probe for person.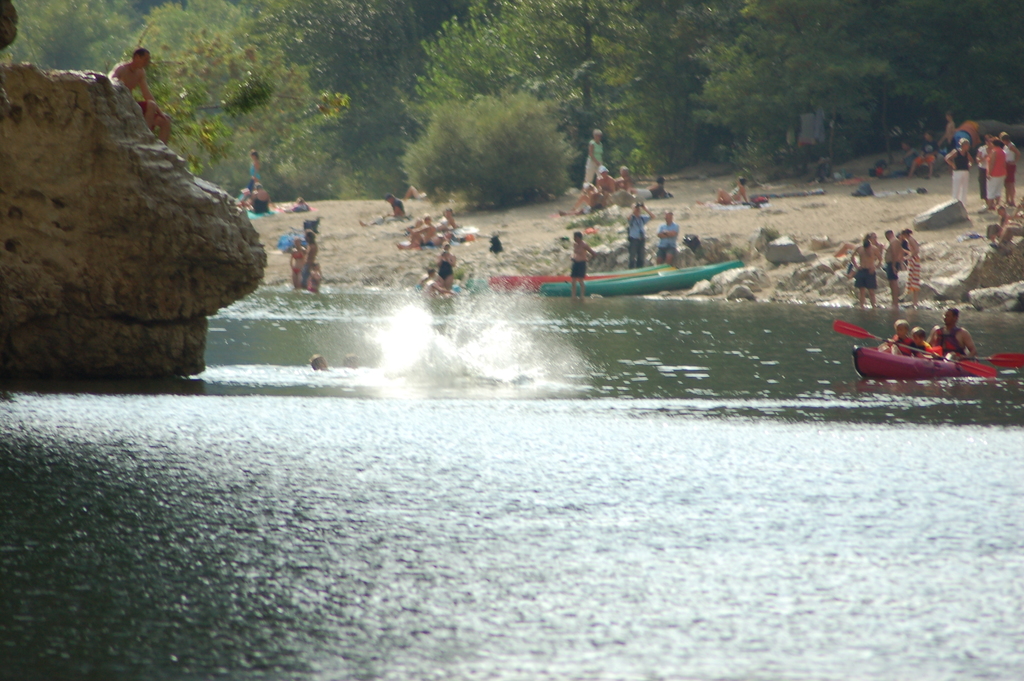
Probe result: x1=653, y1=208, x2=683, y2=267.
